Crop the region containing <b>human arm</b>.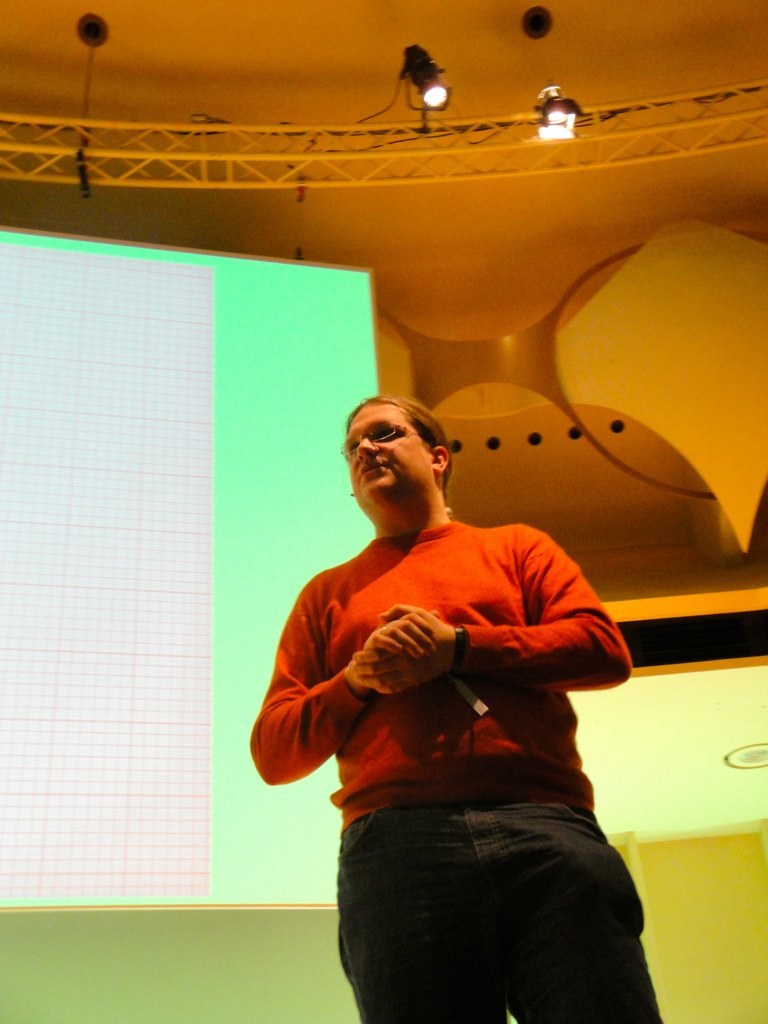
Crop region: 250 599 438 787.
